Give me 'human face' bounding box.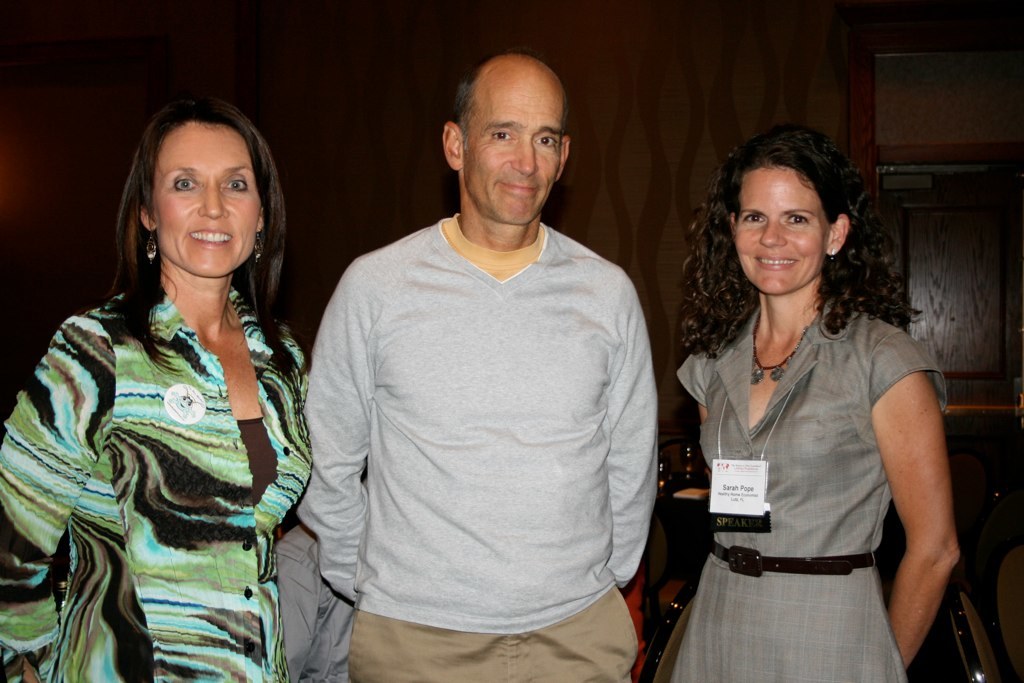
region(459, 85, 563, 219).
